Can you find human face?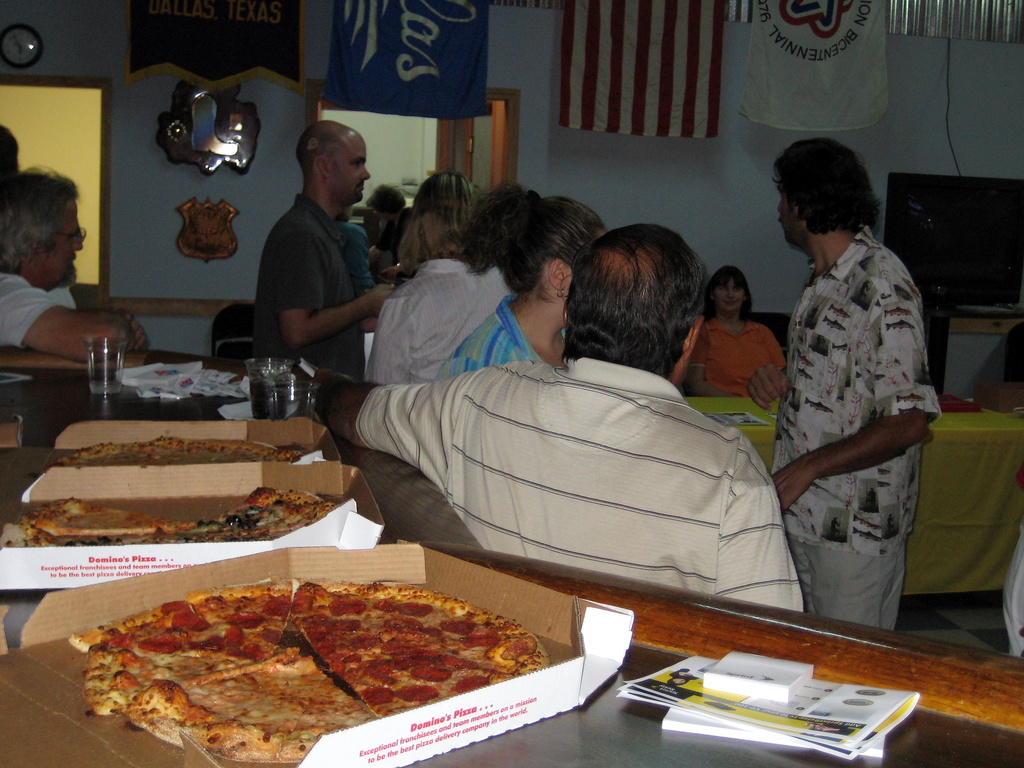
Yes, bounding box: 326, 134, 375, 207.
